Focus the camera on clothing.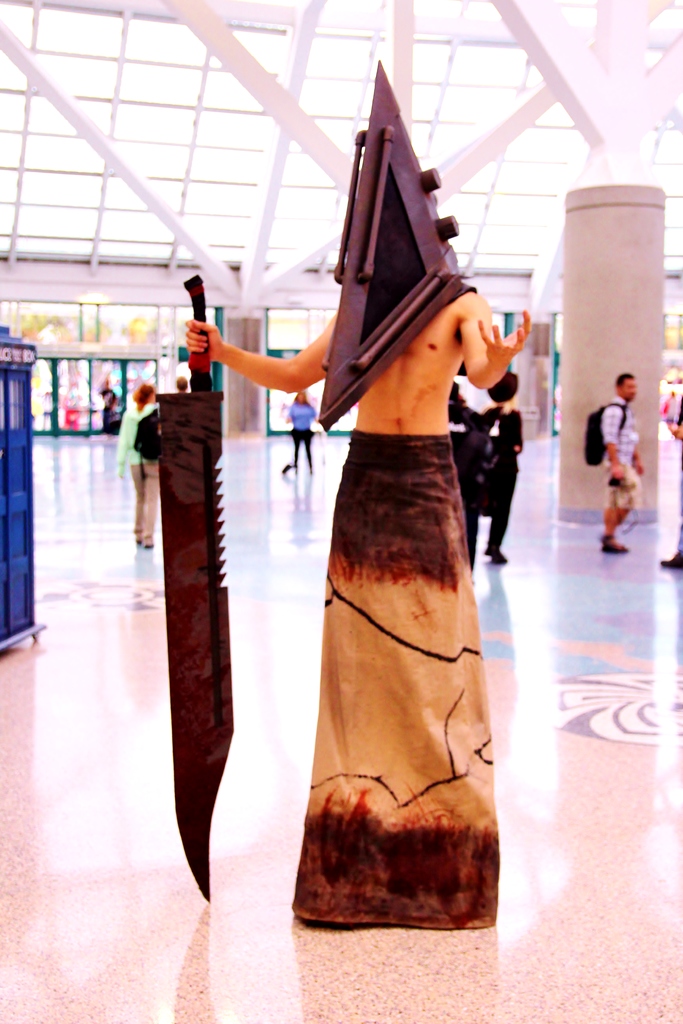
Focus region: {"left": 598, "top": 395, "right": 640, "bottom": 510}.
